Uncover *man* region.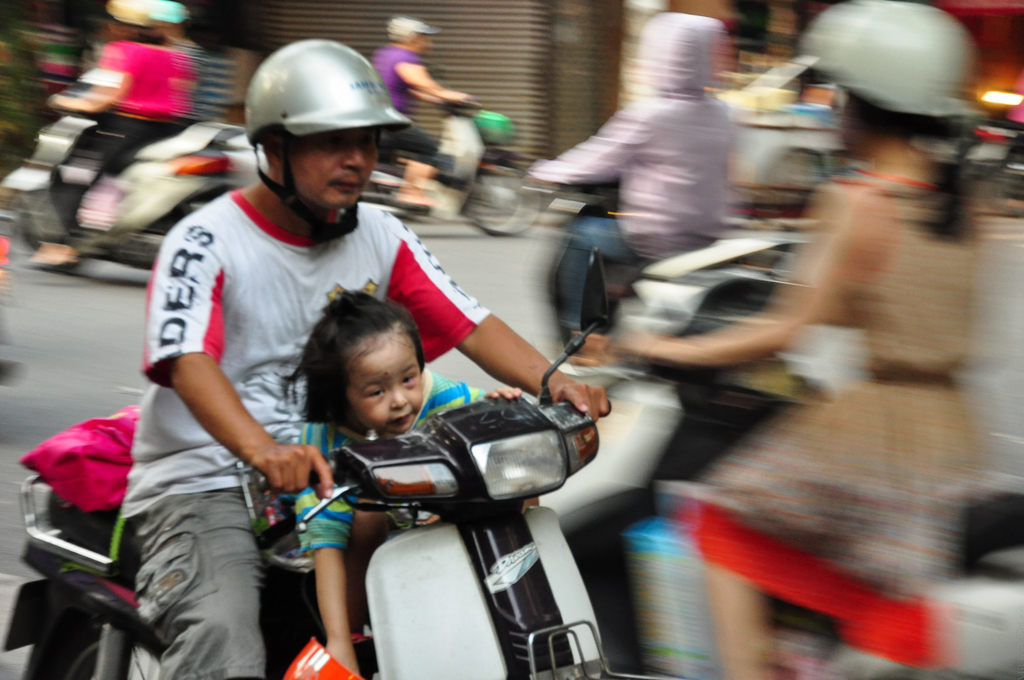
Uncovered: rect(529, 23, 773, 283).
